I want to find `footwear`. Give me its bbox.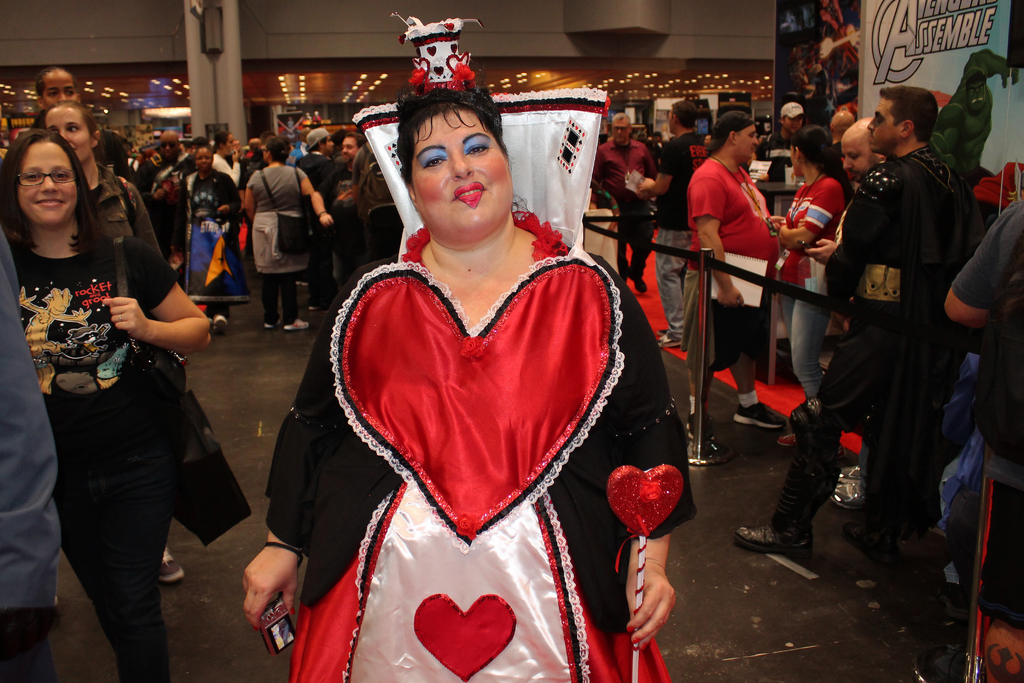
[733, 399, 793, 434].
